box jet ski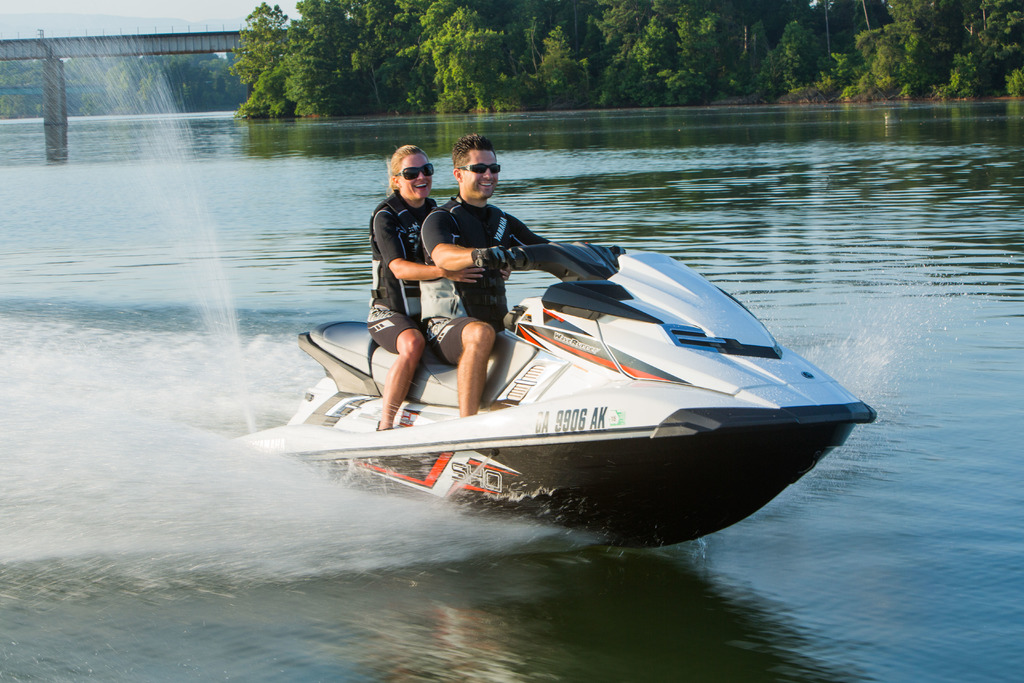
221 240 877 547
